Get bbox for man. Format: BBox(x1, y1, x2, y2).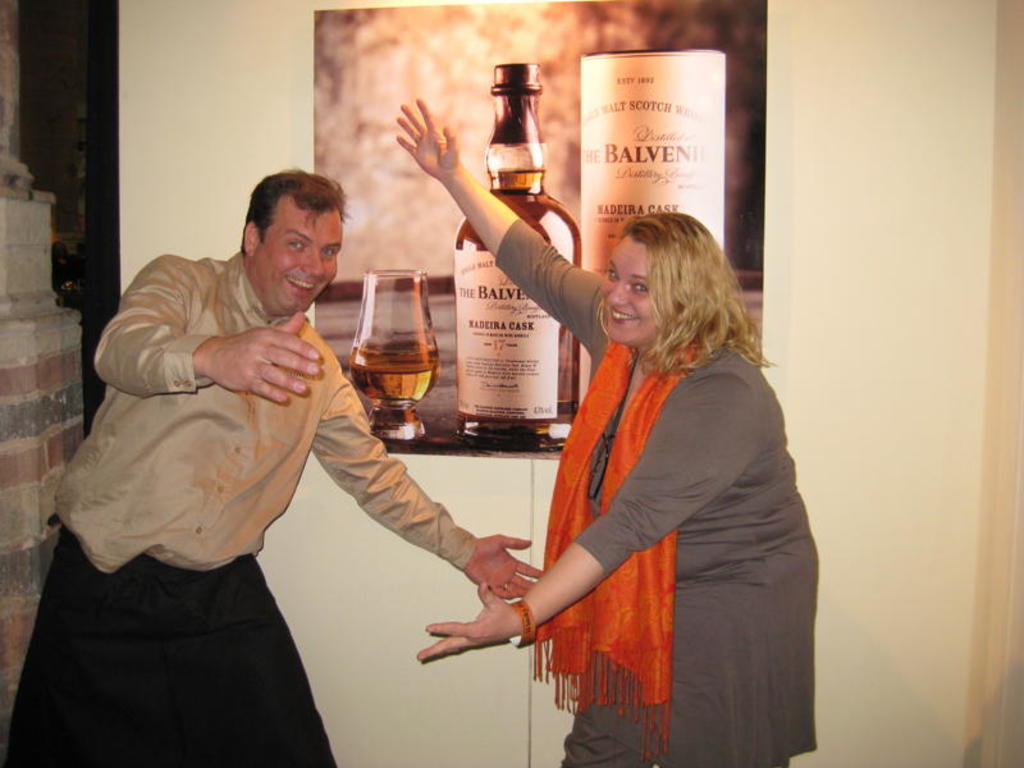
BBox(50, 142, 488, 744).
